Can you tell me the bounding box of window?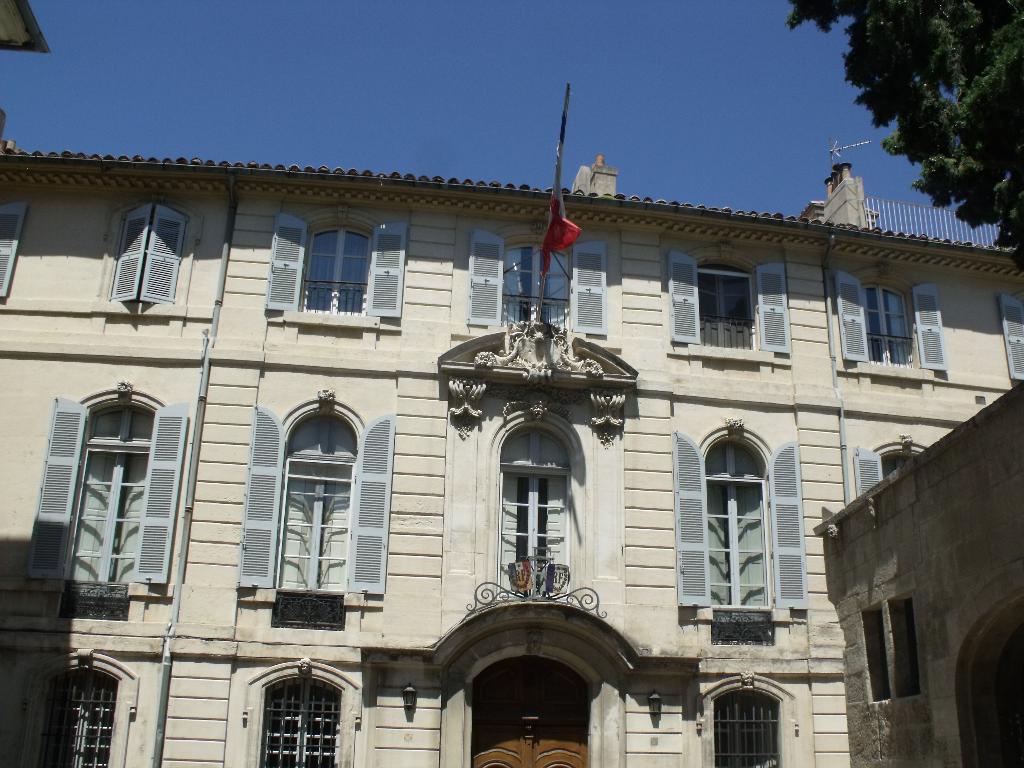
BBox(103, 198, 195, 317).
